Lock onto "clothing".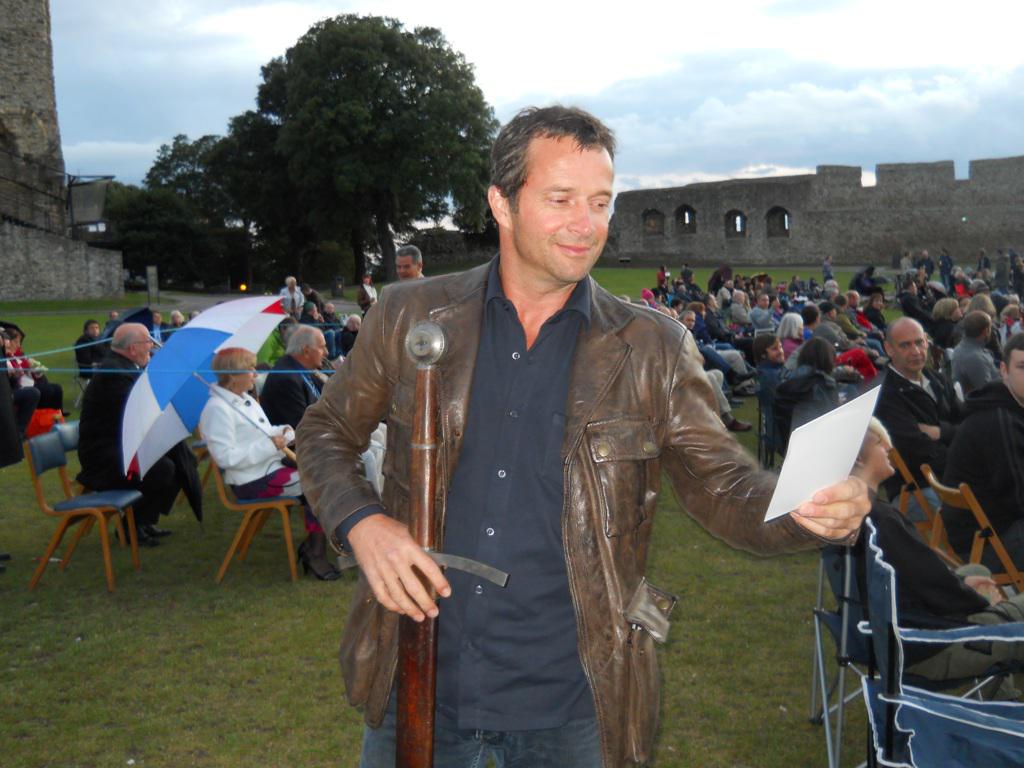
Locked: <region>861, 356, 972, 482</region>.
